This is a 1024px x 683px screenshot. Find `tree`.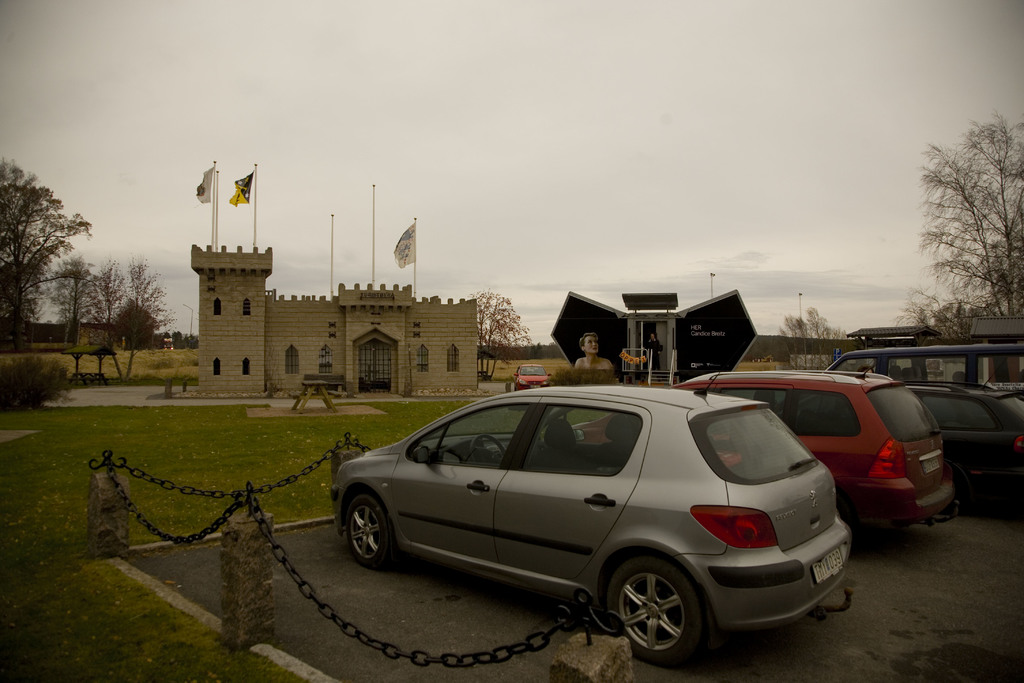
Bounding box: l=0, t=156, r=98, b=356.
